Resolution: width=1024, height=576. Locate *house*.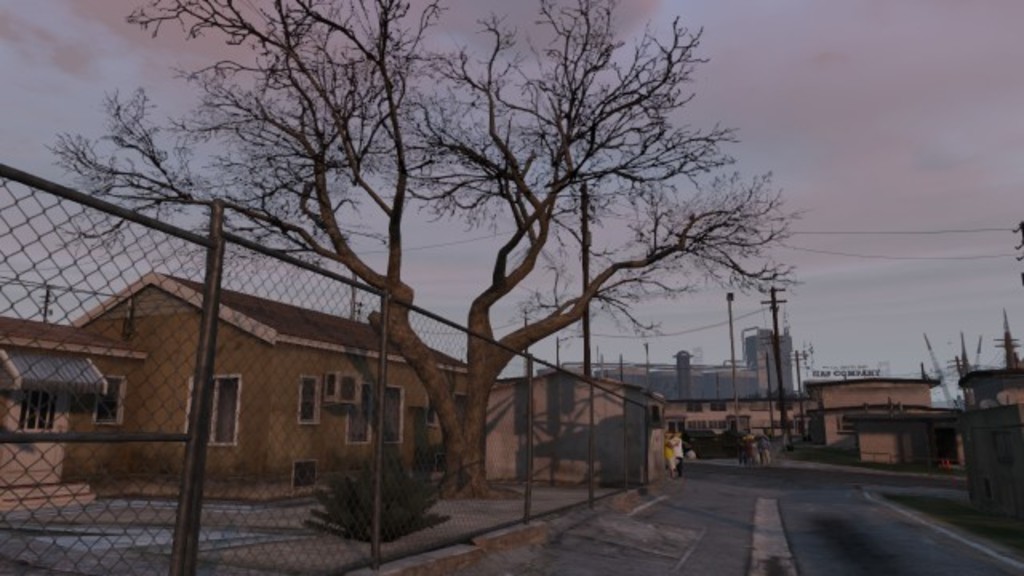
[0,315,150,514].
